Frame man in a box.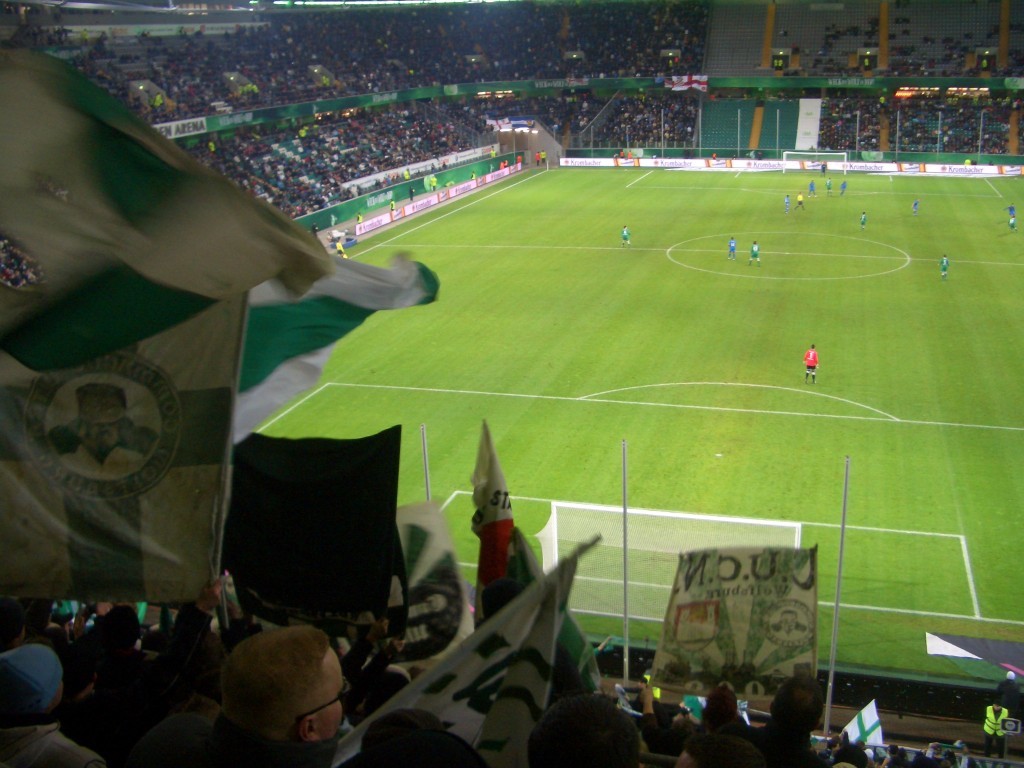
[408, 186, 415, 201].
